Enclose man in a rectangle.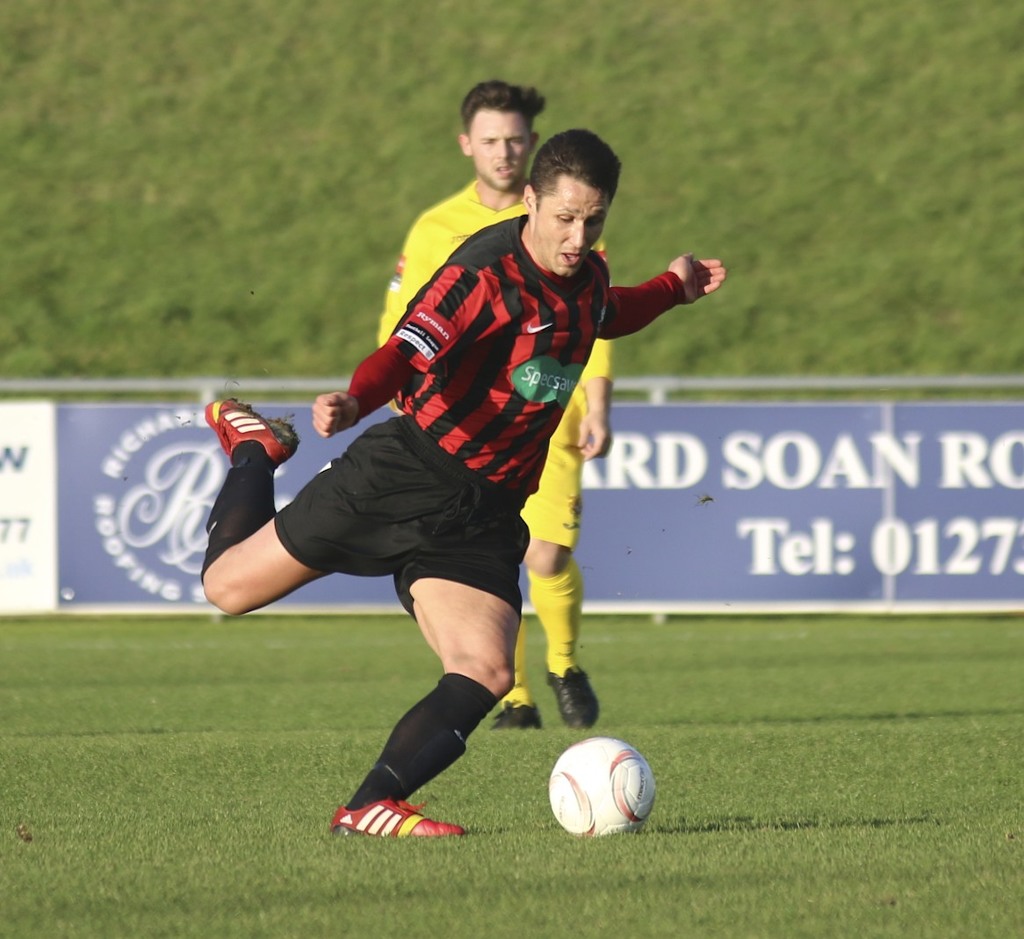
box=[184, 130, 735, 851].
